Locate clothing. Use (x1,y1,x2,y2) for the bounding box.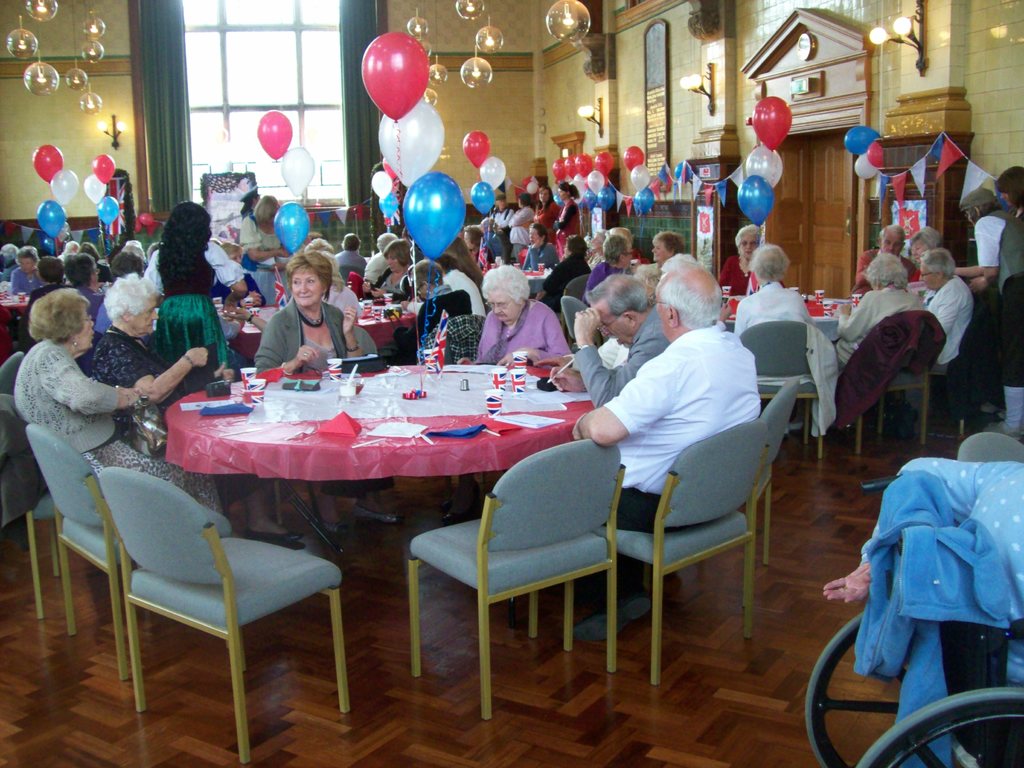
(511,200,545,233).
